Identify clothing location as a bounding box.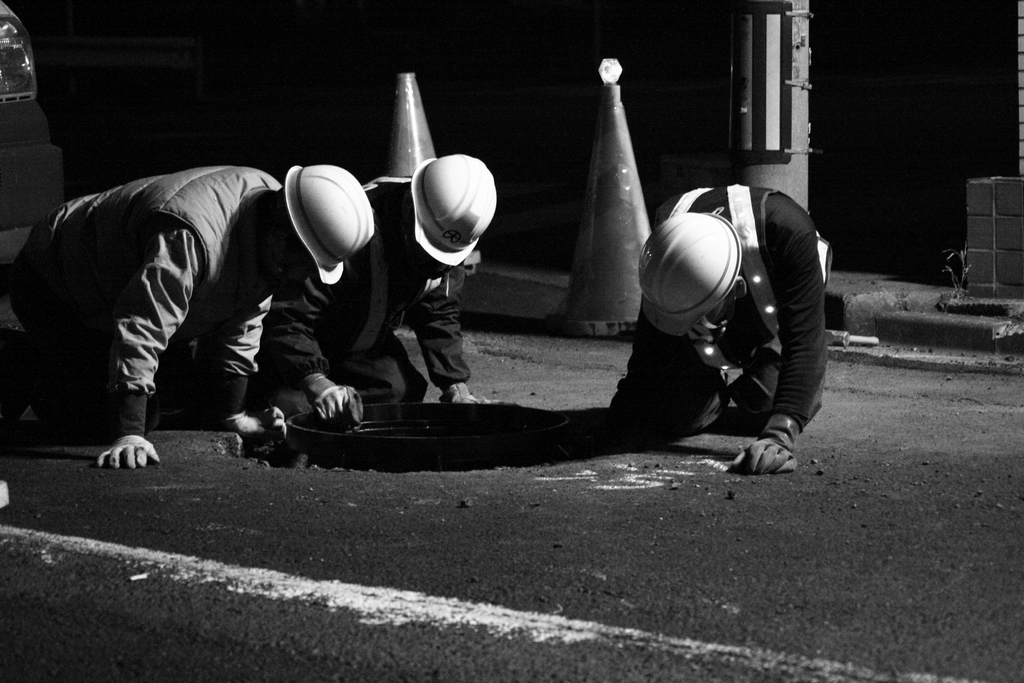
268 165 470 409.
